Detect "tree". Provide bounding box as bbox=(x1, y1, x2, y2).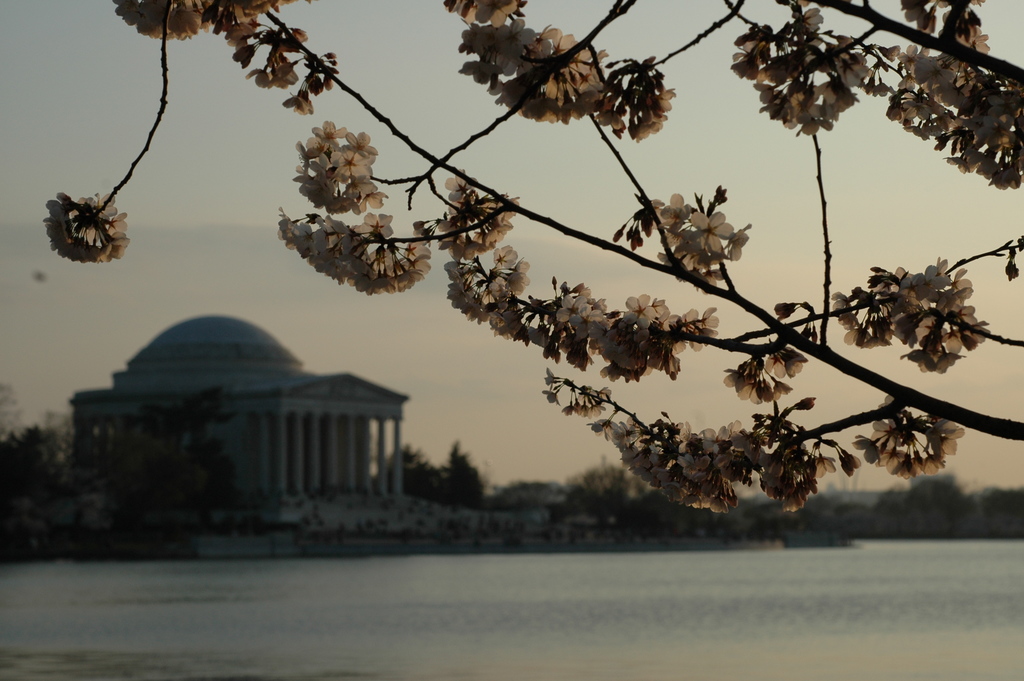
bbox=(374, 441, 438, 506).
